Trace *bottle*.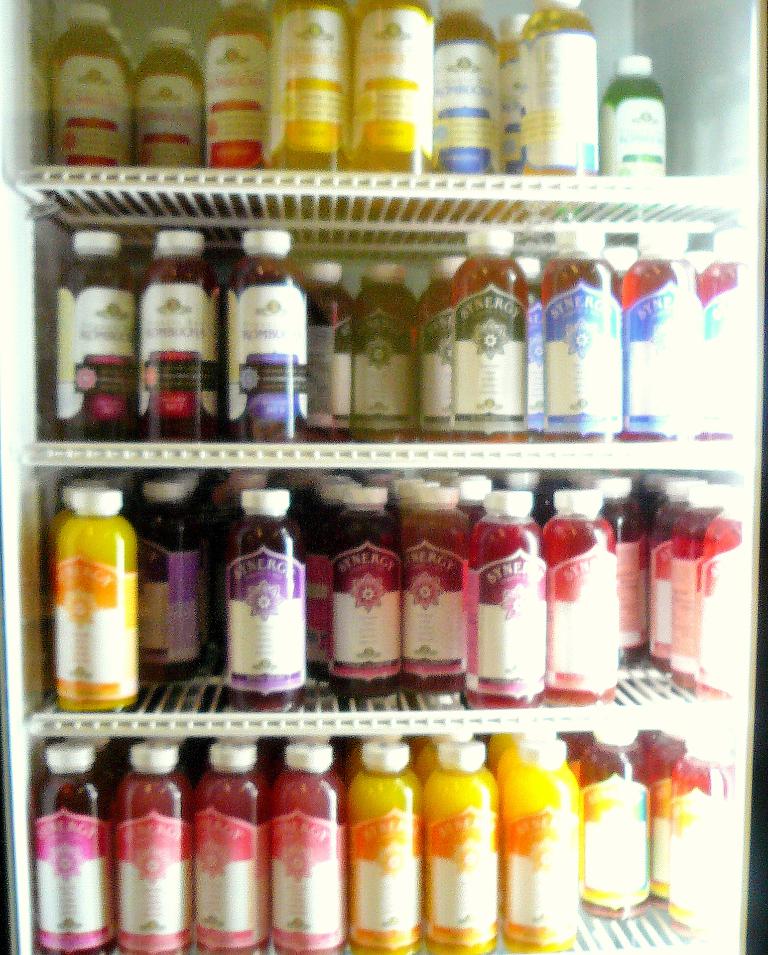
Traced to box(515, 252, 550, 426).
